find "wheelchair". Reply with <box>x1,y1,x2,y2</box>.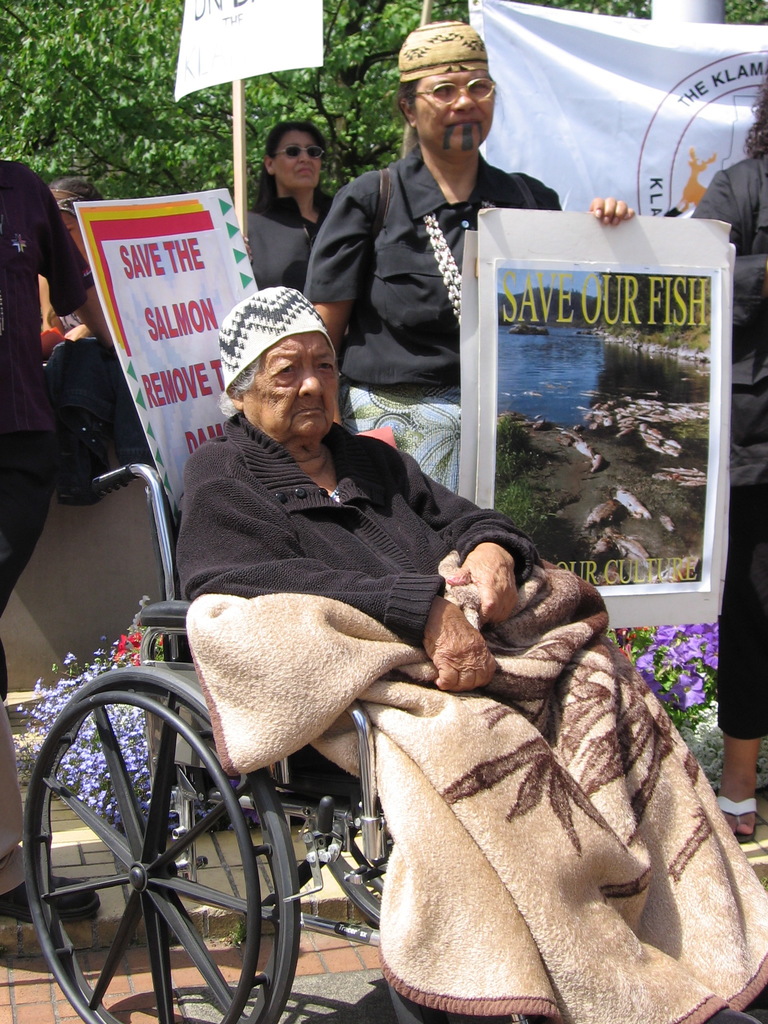
<box>19,457,527,1023</box>.
